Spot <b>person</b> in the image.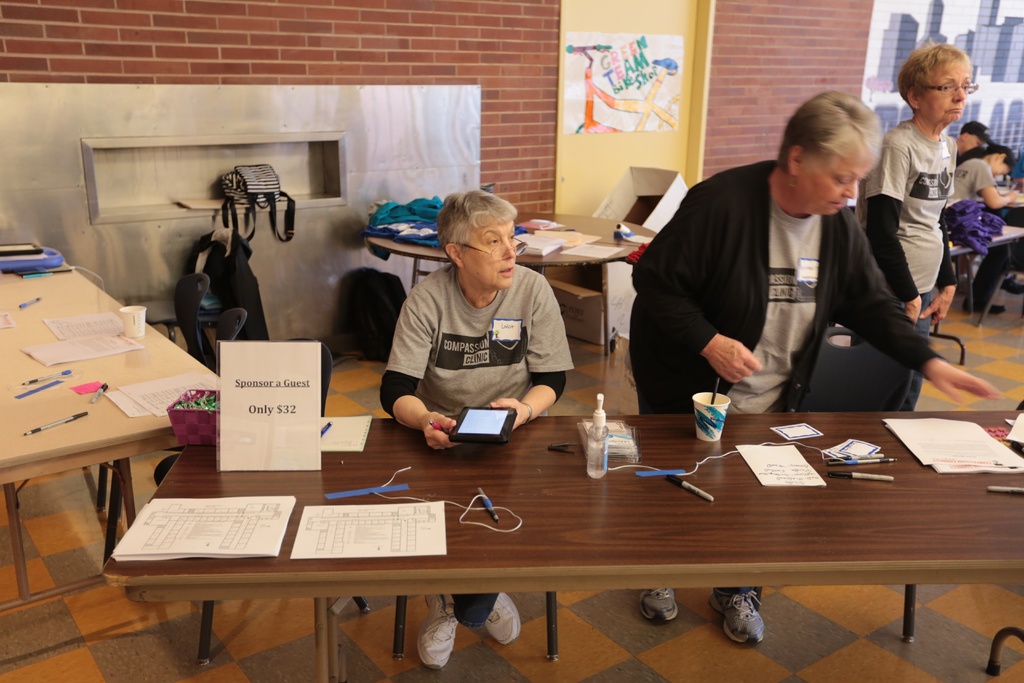
<b>person</b> found at region(380, 195, 561, 666).
